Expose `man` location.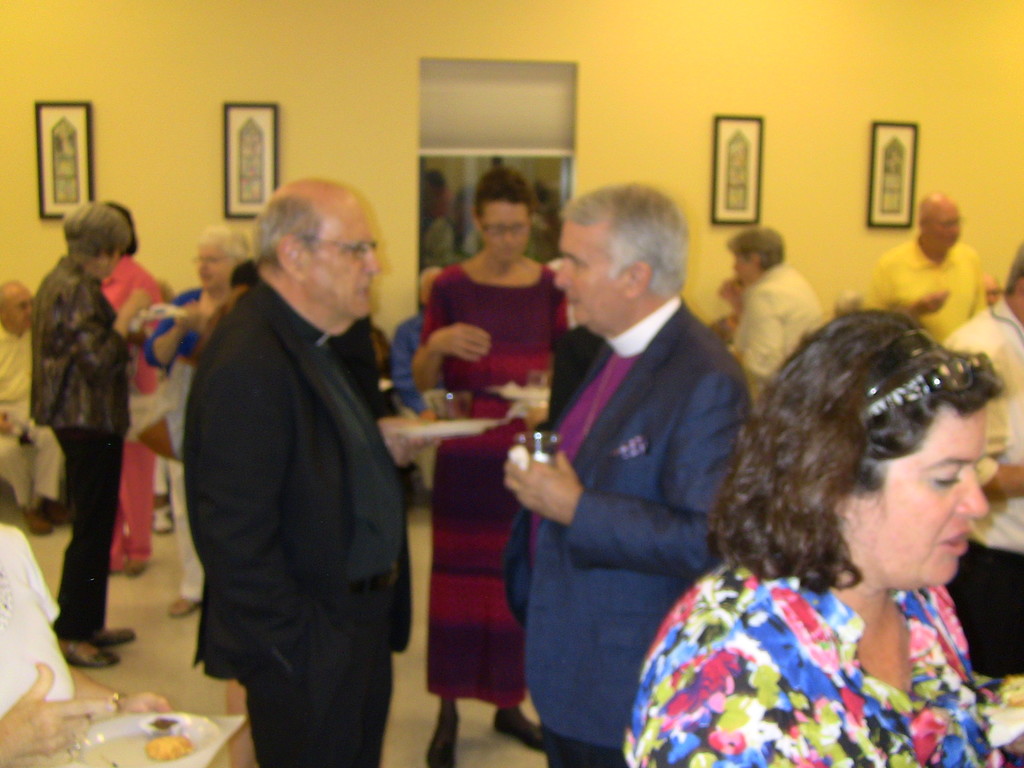
Exposed at bbox(979, 269, 1001, 307).
